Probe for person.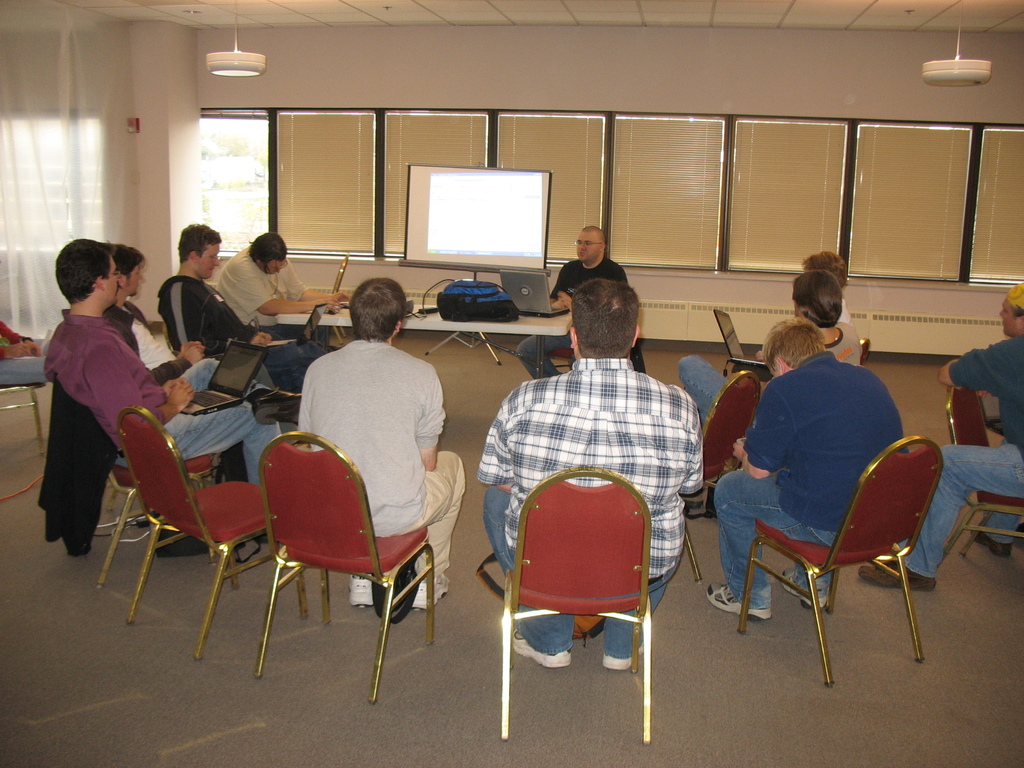
Probe result: bbox=(858, 280, 1023, 587).
